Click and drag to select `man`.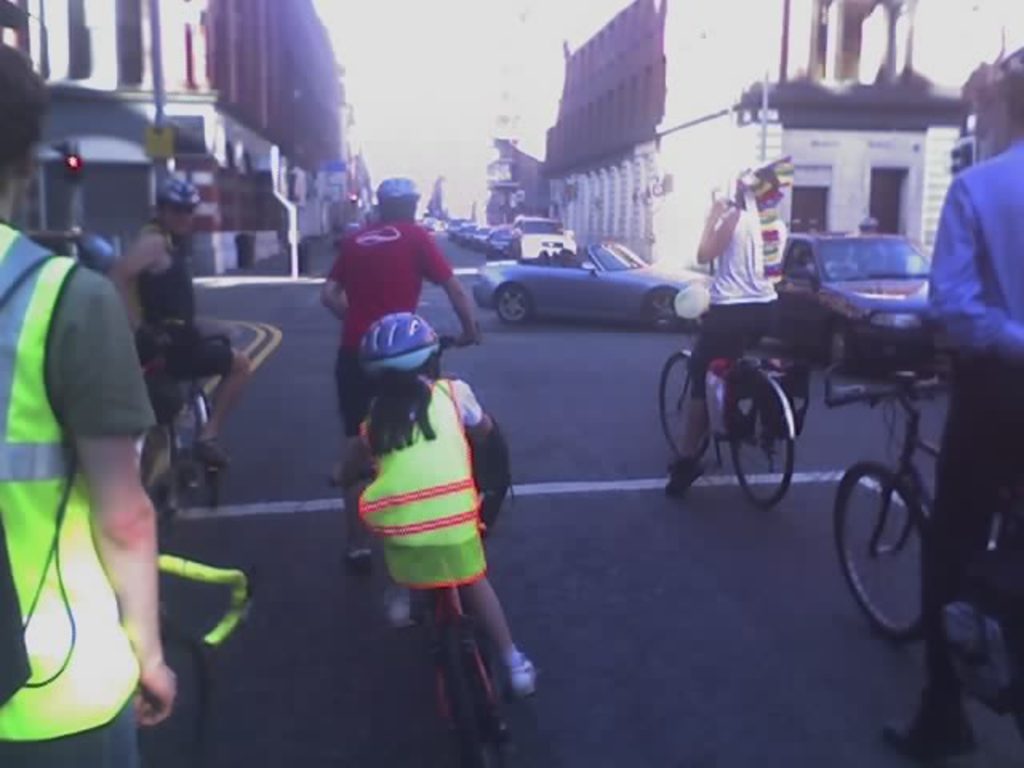
Selection: (x1=114, y1=138, x2=240, y2=488).
